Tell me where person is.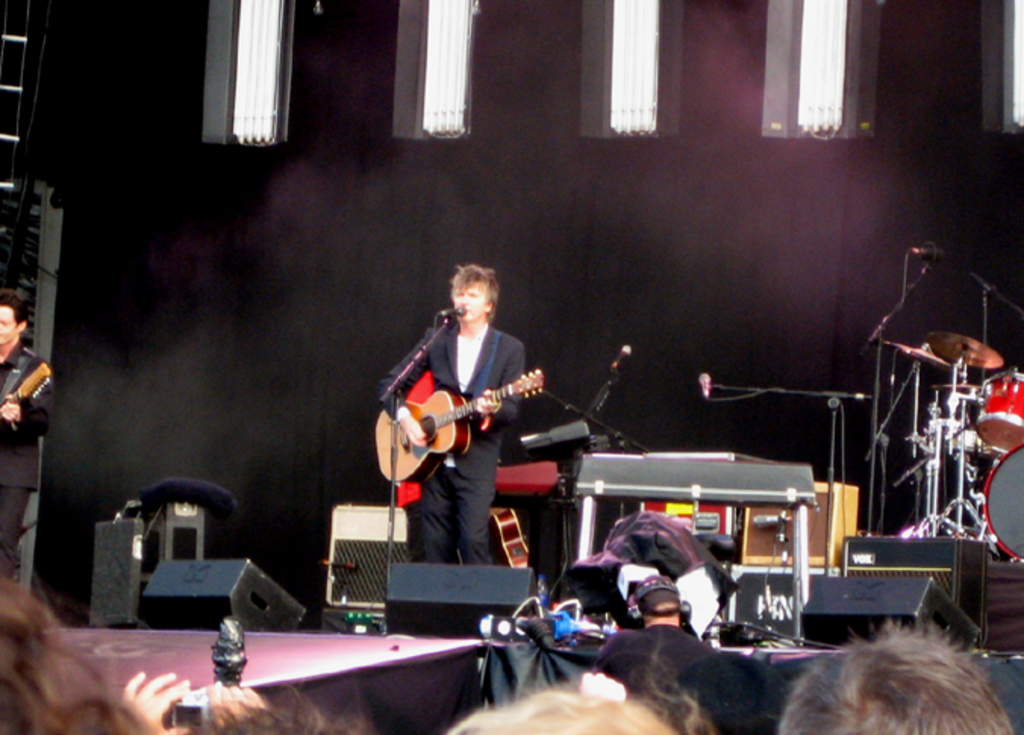
person is at [left=177, top=676, right=367, bottom=733].
